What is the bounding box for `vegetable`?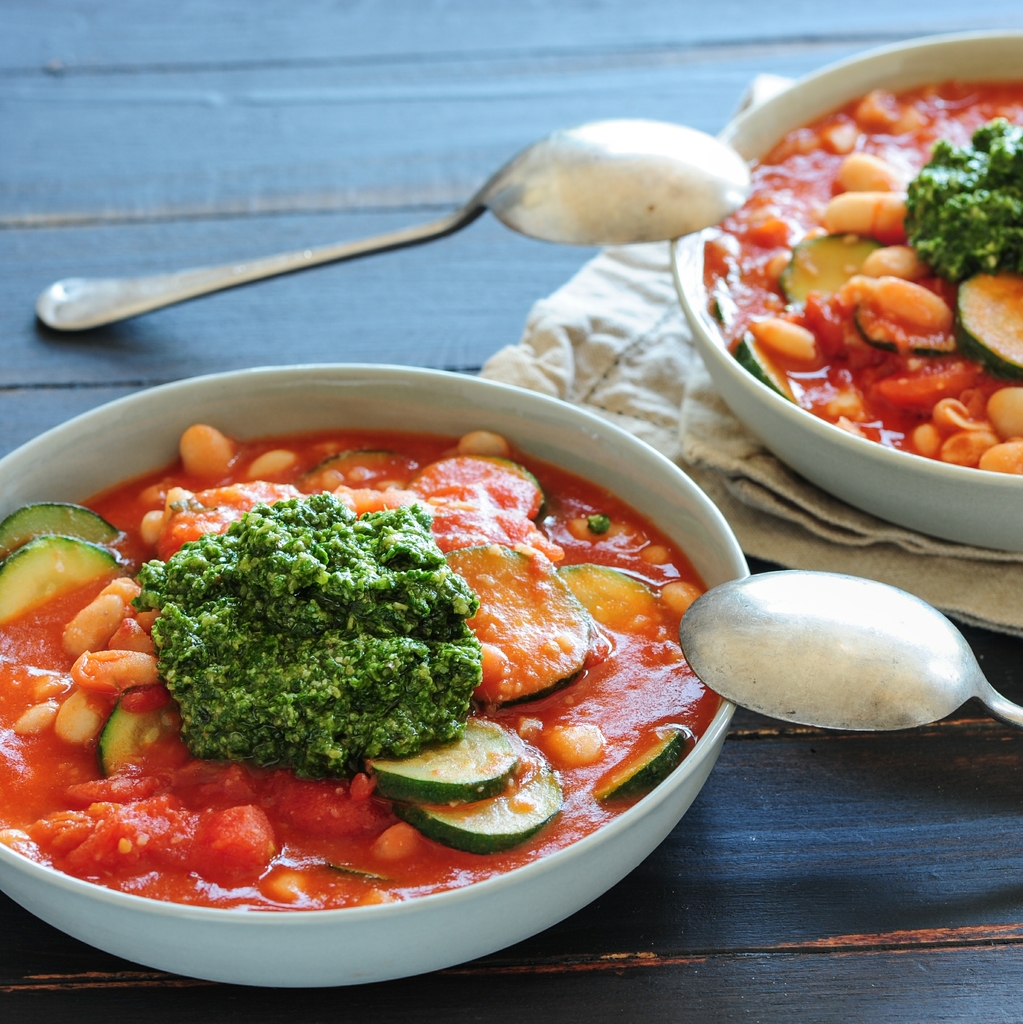
(0,532,120,624).
